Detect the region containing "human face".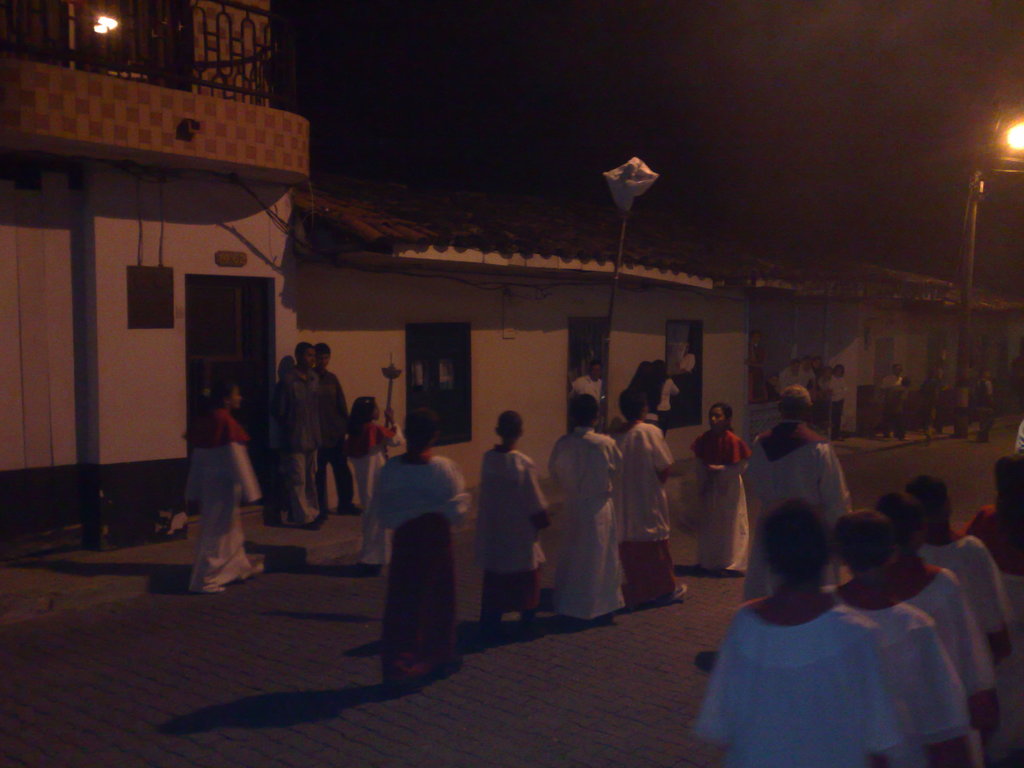
bbox(710, 406, 724, 430).
